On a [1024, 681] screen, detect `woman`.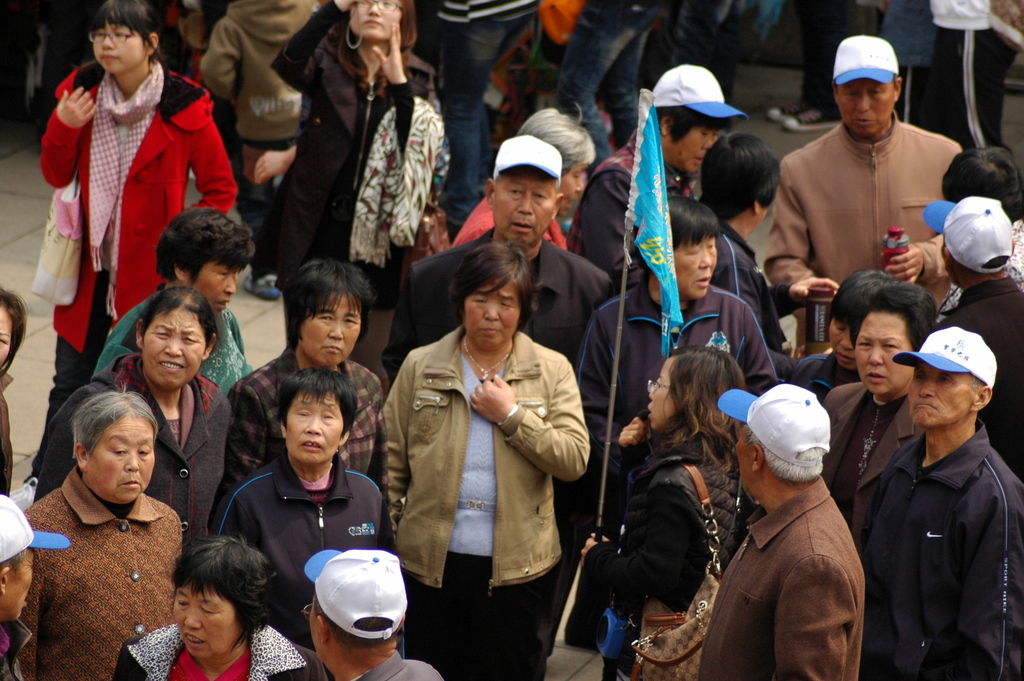
x1=385 y1=244 x2=593 y2=680.
